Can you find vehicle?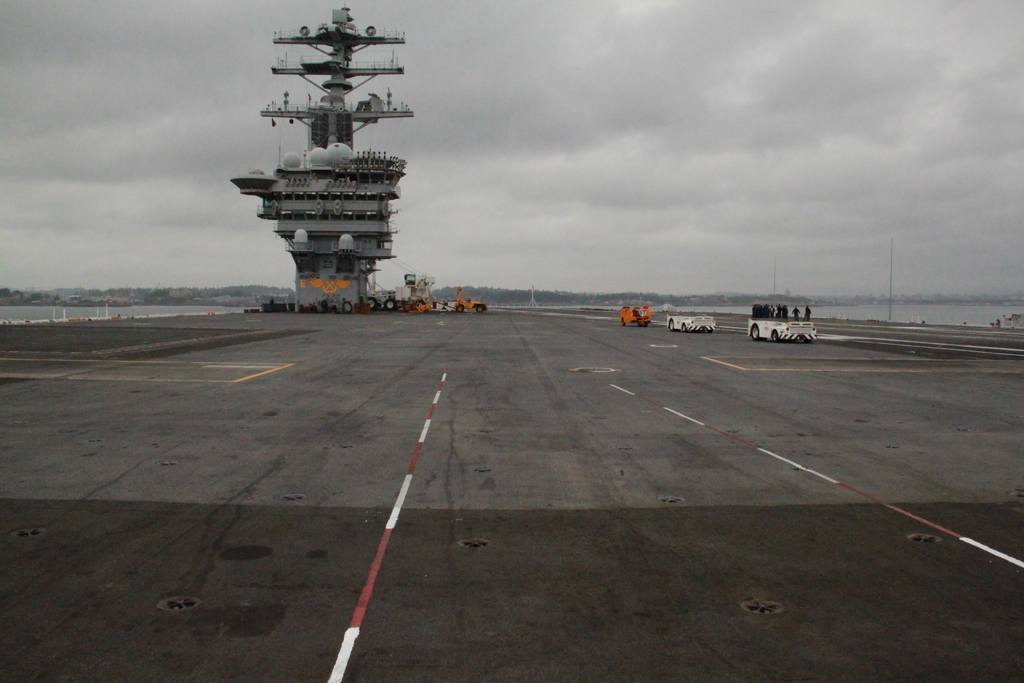
Yes, bounding box: {"left": 454, "top": 286, "right": 486, "bottom": 312}.
